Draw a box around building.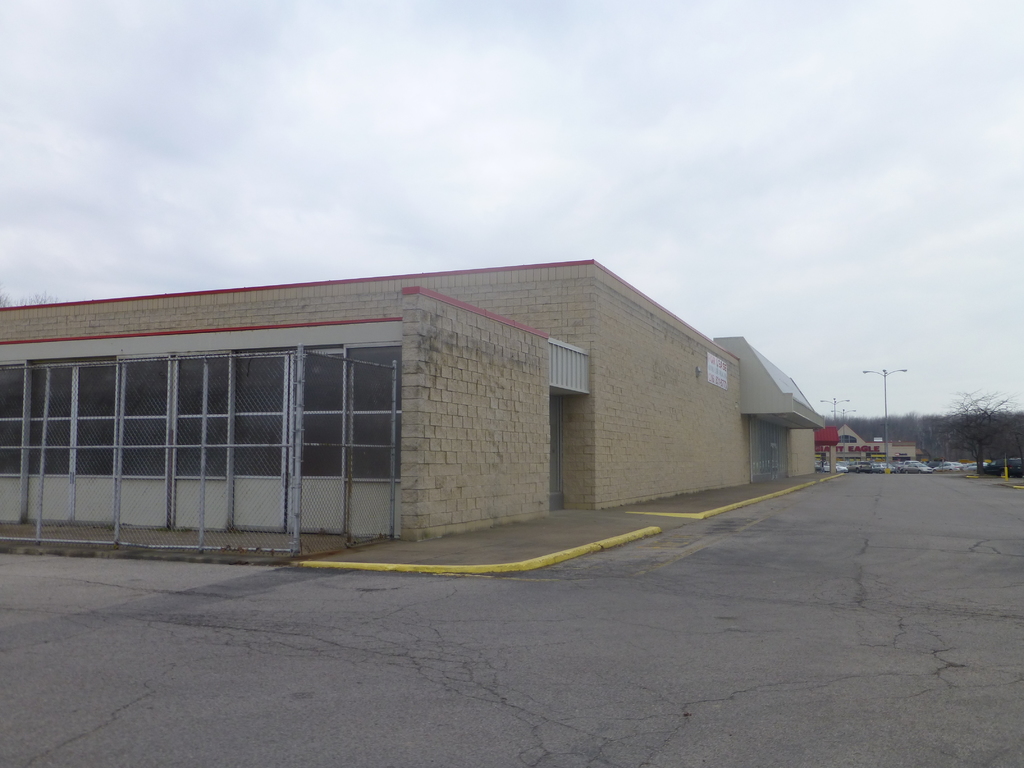
<bbox>0, 257, 829, 539</bbox>.
